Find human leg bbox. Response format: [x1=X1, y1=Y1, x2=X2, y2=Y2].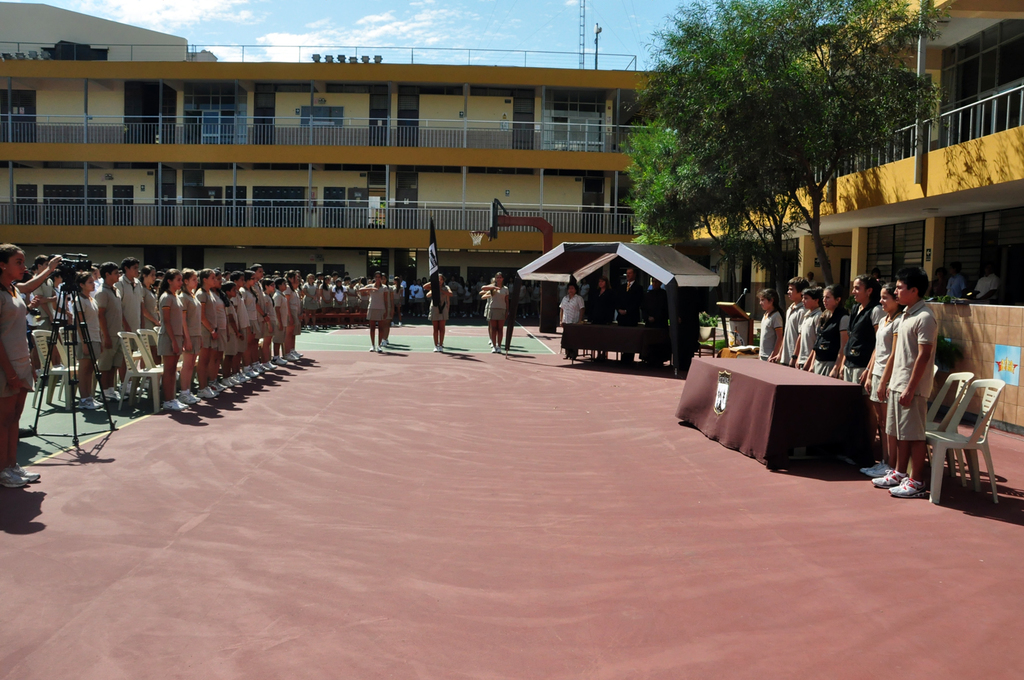
[x1=488, y1=311, x2=503, y2=354].
